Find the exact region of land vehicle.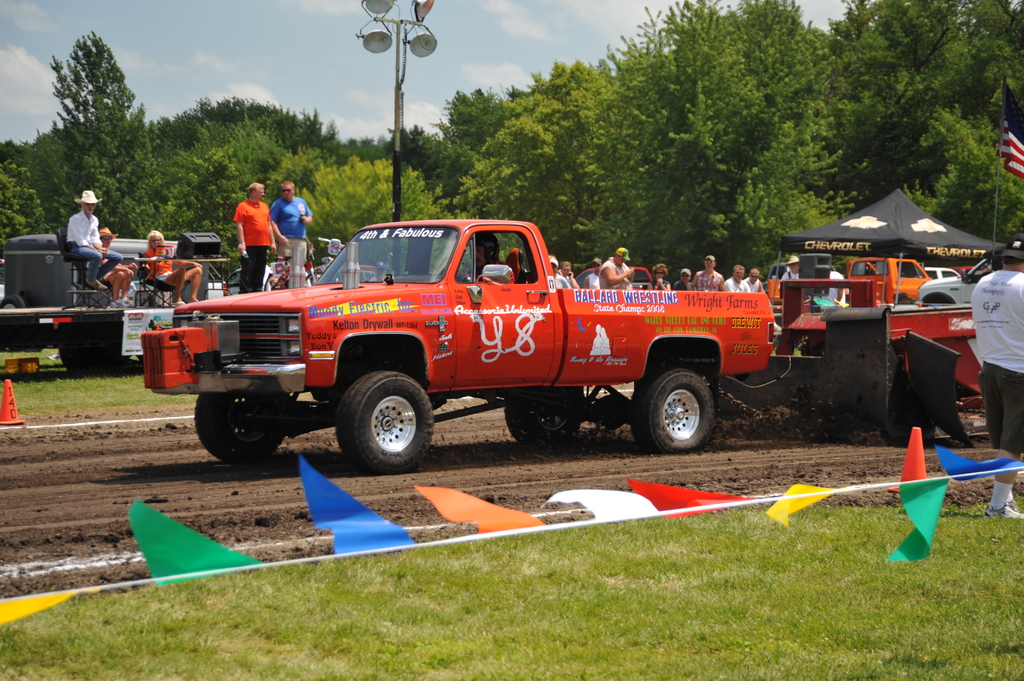
Exact region: <box>920,251,995,303</box>.
